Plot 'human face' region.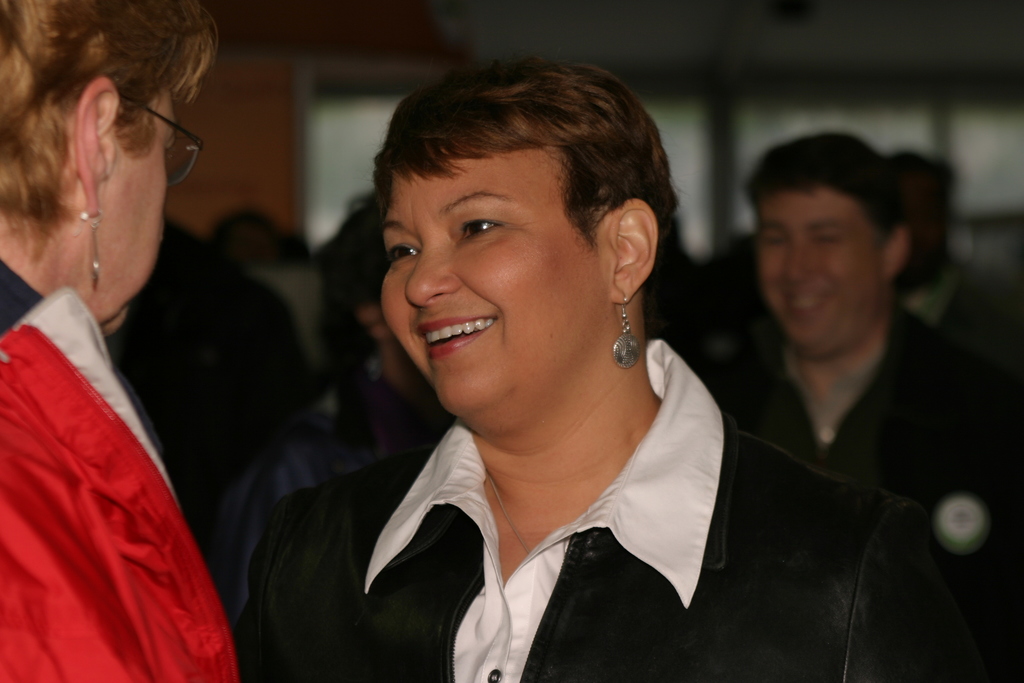
Plotted at 378,146,603,414.
